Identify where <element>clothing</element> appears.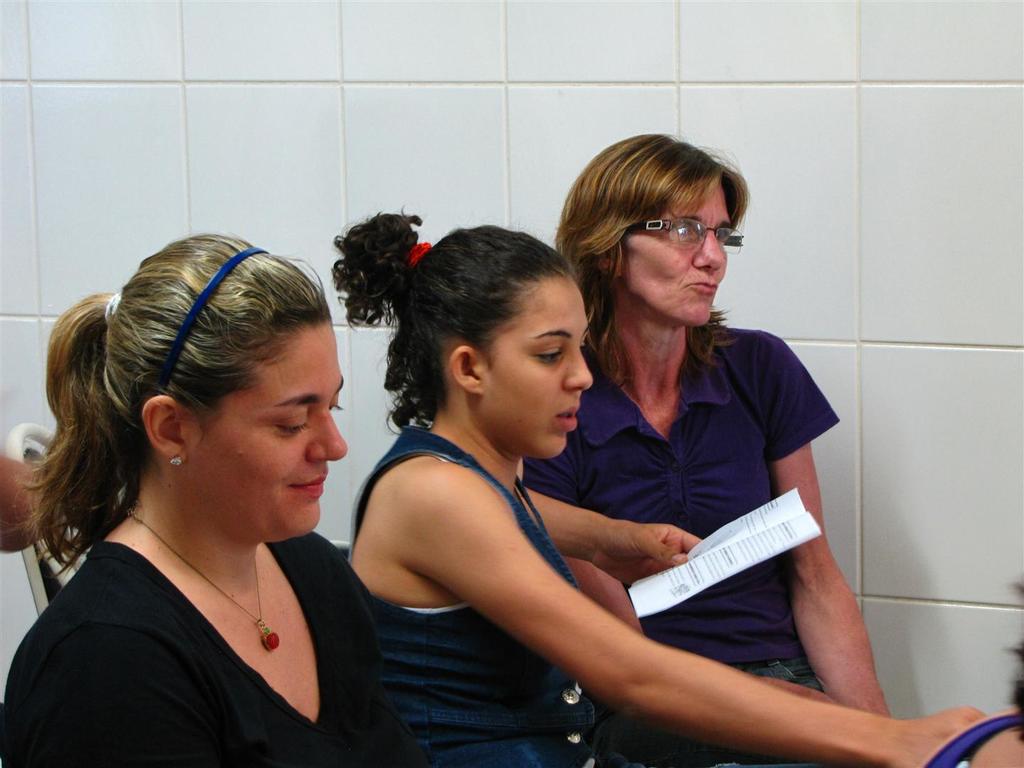
Appears at [533, 299, 856, 718].
